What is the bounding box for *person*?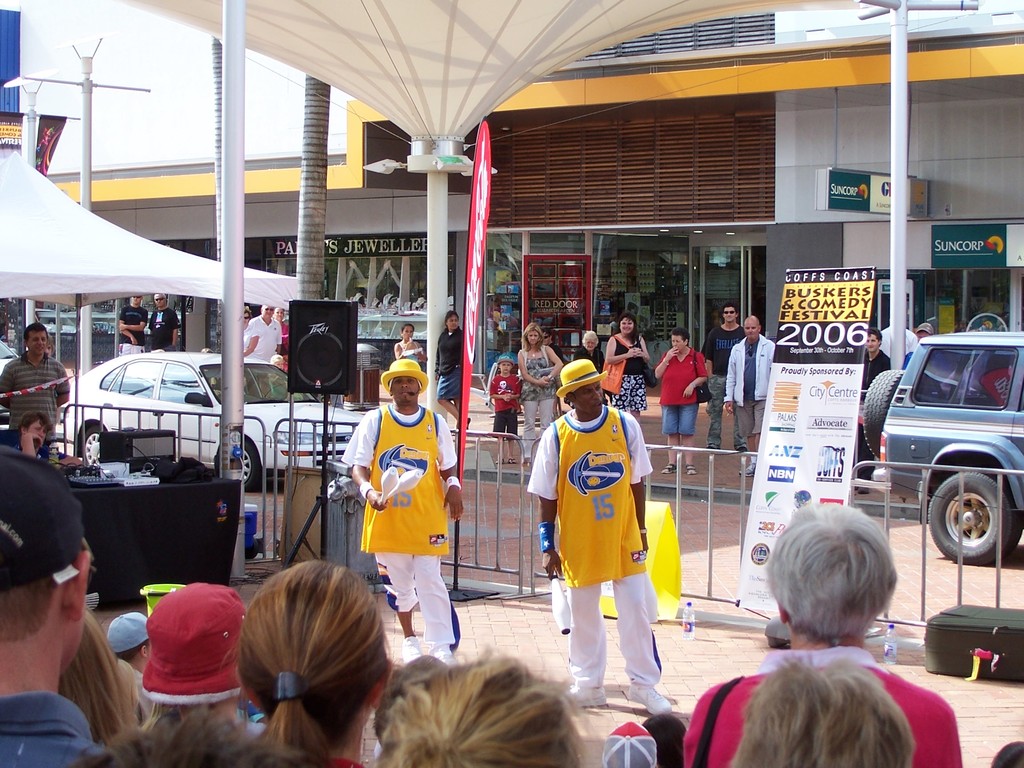
276, 304, 290, 358.
